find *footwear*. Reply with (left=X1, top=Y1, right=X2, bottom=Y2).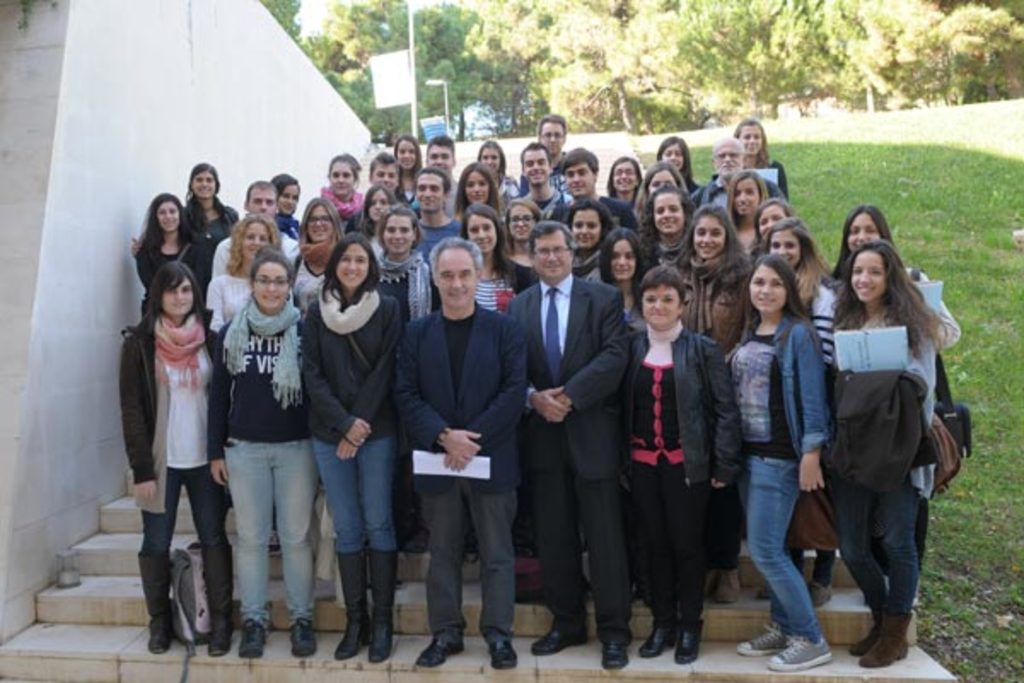
(left=483, top=635, right=522, bottom=659).
